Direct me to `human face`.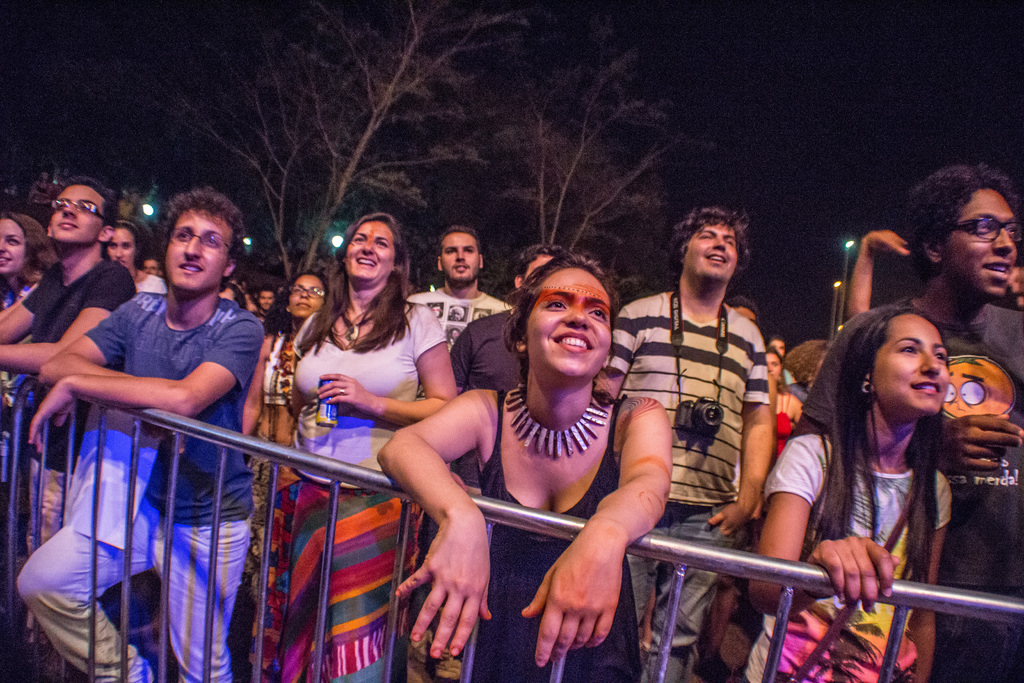
Direction: <region>442, 231, 476, 281</region>.
